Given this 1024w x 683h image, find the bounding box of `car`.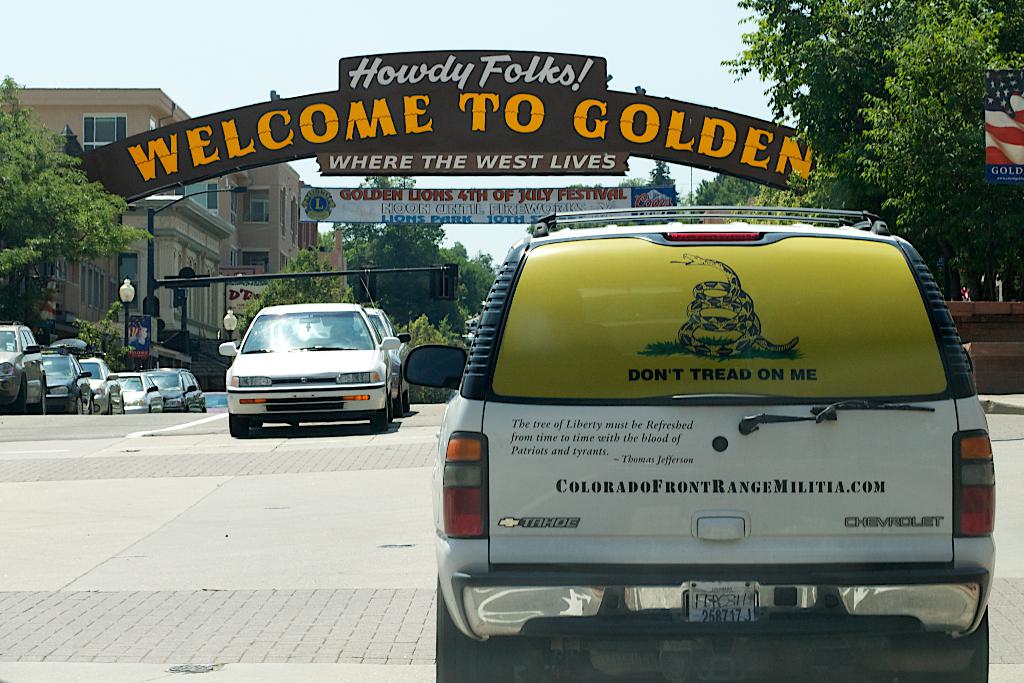
(x1=220, y1=304, x2=402, y2=438).
